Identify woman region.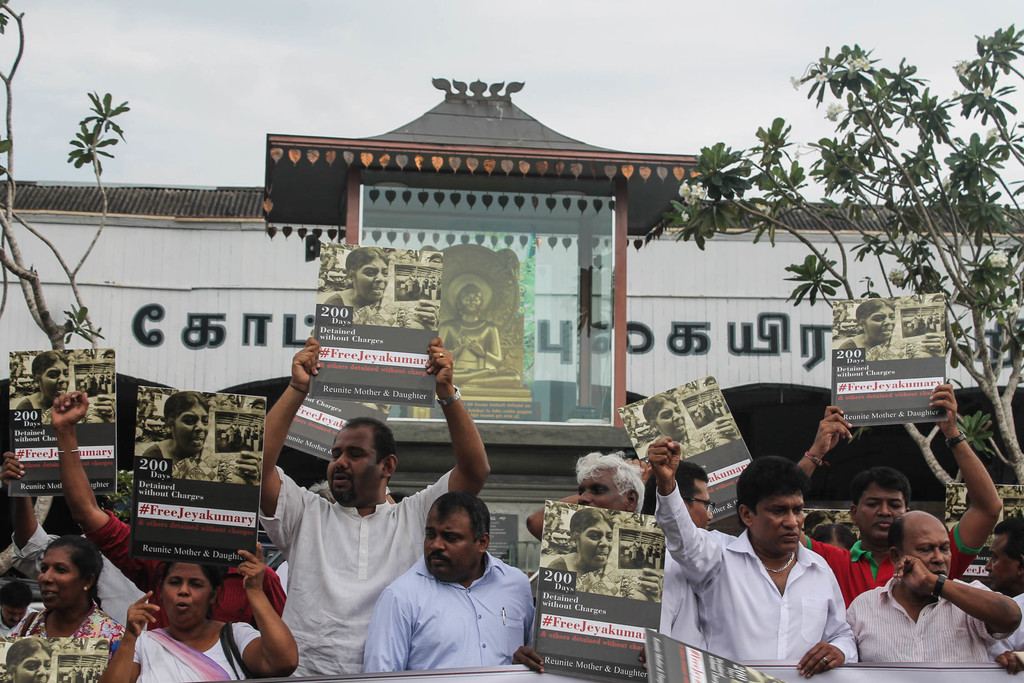
Region: bbox=[141, 391, 265, 487].
